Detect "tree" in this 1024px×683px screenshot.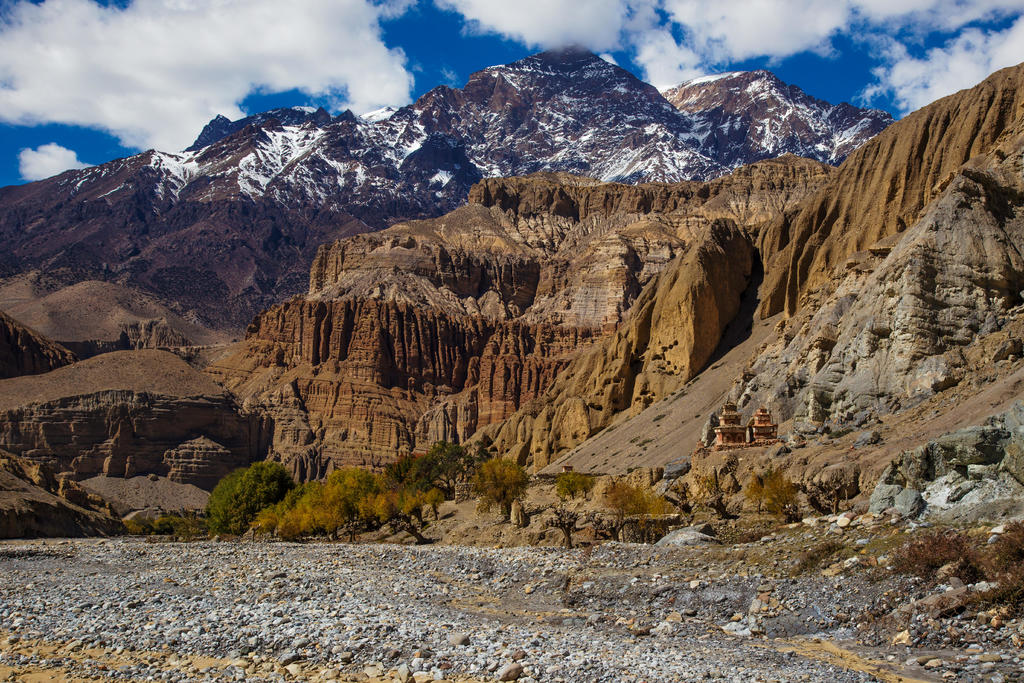
Detection: x1=752, y1=468, x2=799, y2=522.
